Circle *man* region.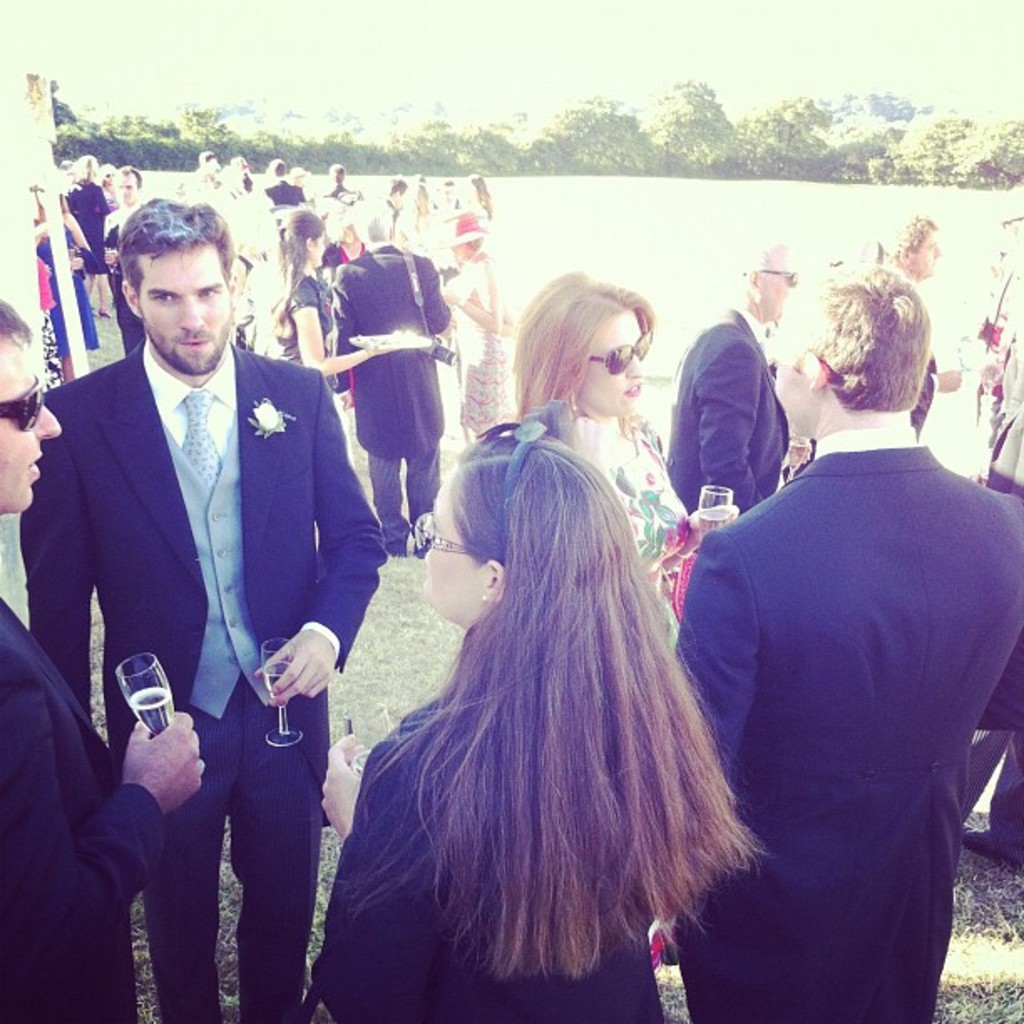
Region: crop(669, 269, 1022, 1022).
